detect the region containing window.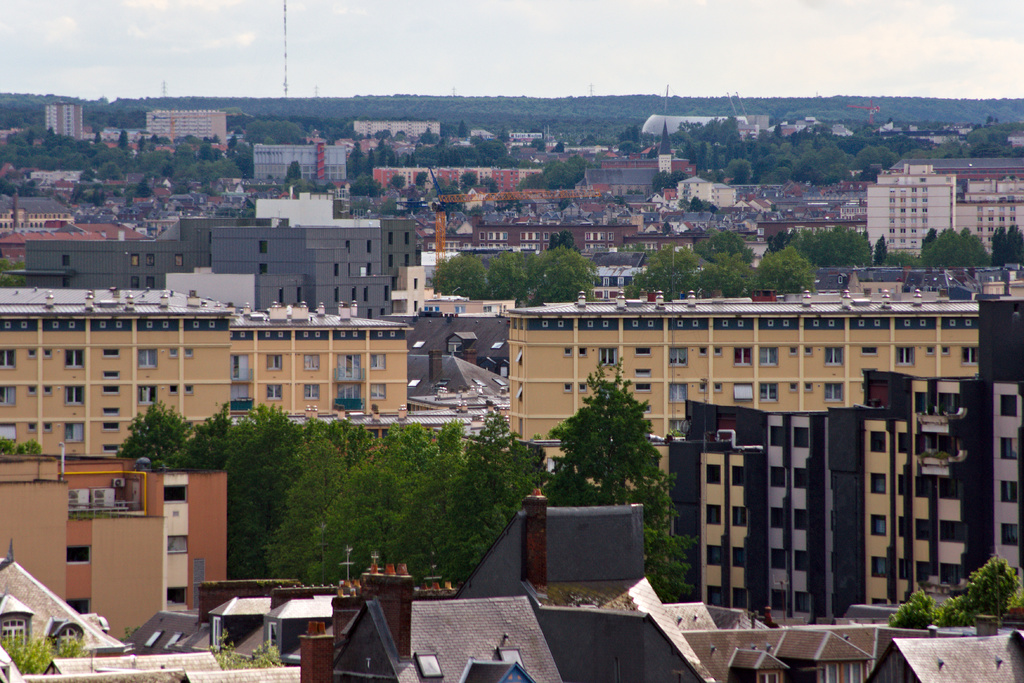
[303,383,320,399].
